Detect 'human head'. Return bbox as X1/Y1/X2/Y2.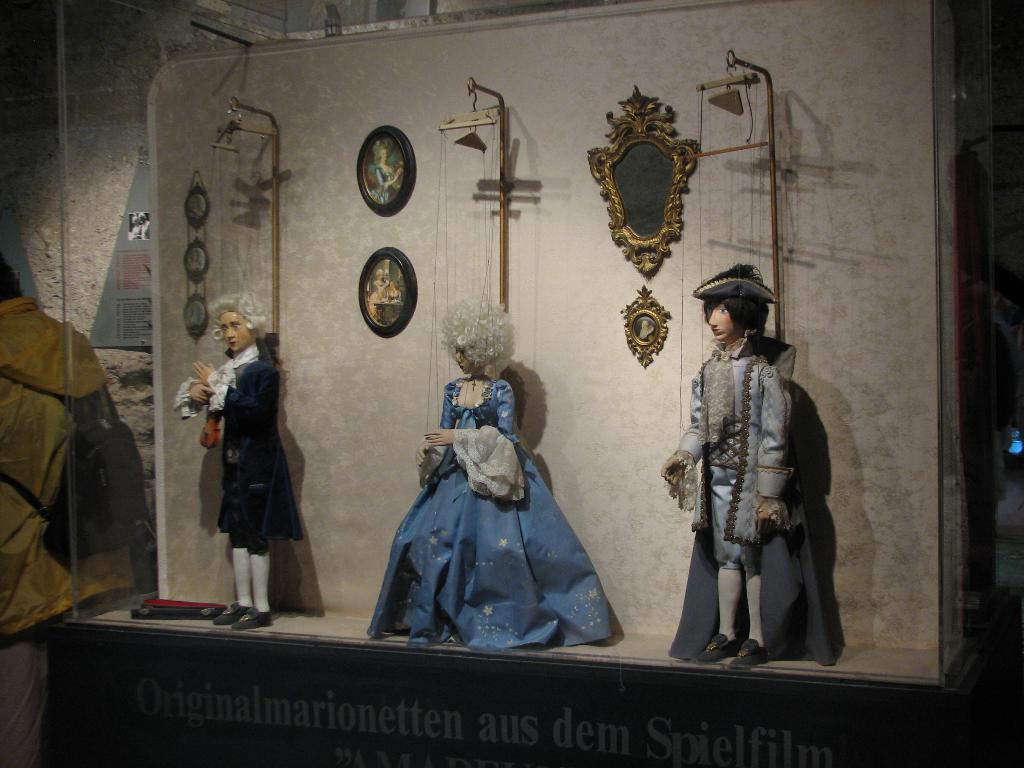
129/216/136/225.
